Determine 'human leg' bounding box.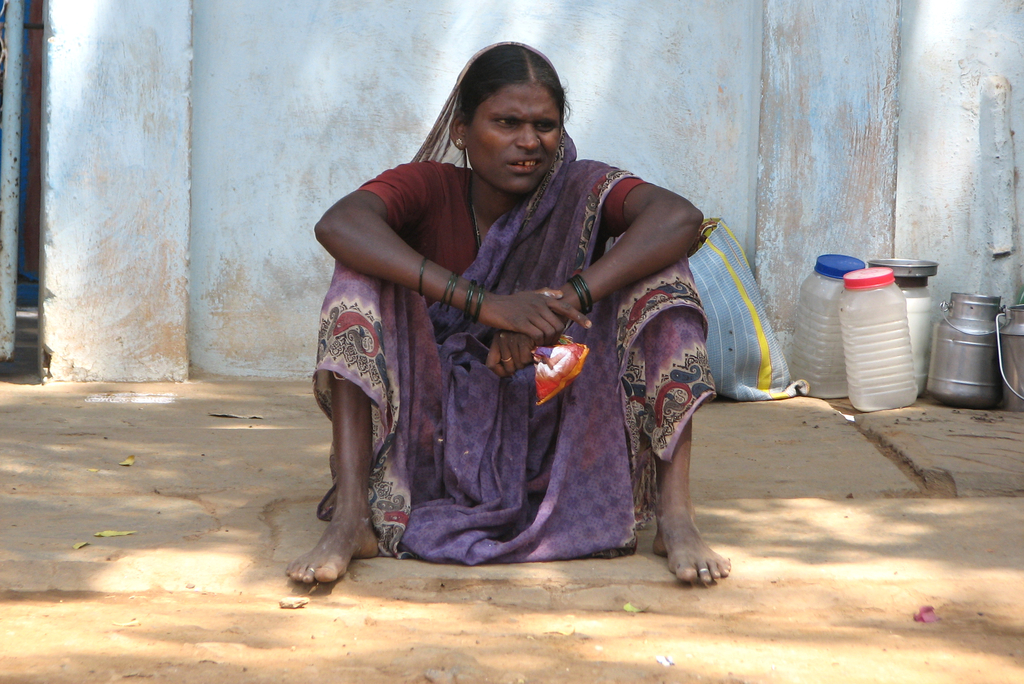
Determined: box(566, 262, 730, 585).
